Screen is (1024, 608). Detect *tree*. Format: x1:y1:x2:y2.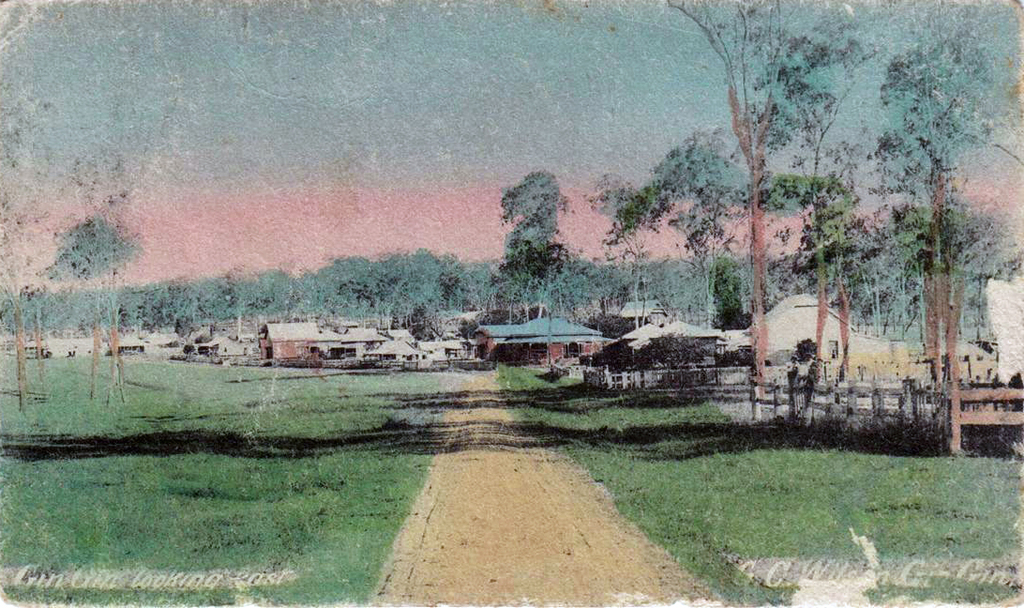
497:167:567:326.
